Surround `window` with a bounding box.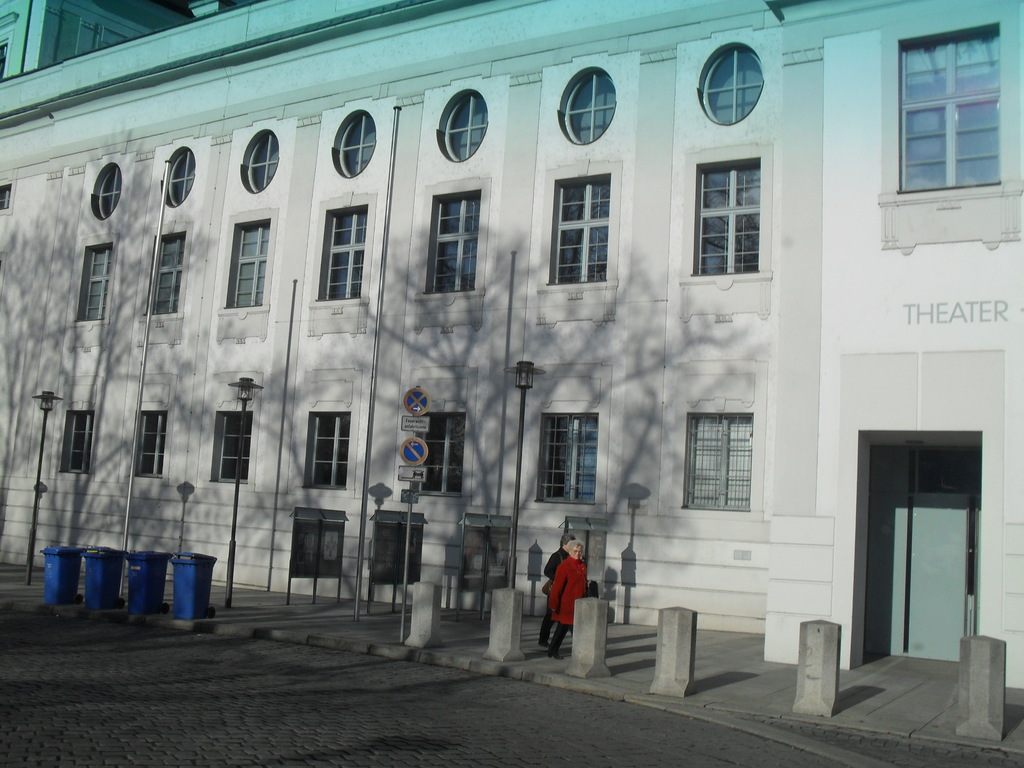
[337, 115, 377, 173].
